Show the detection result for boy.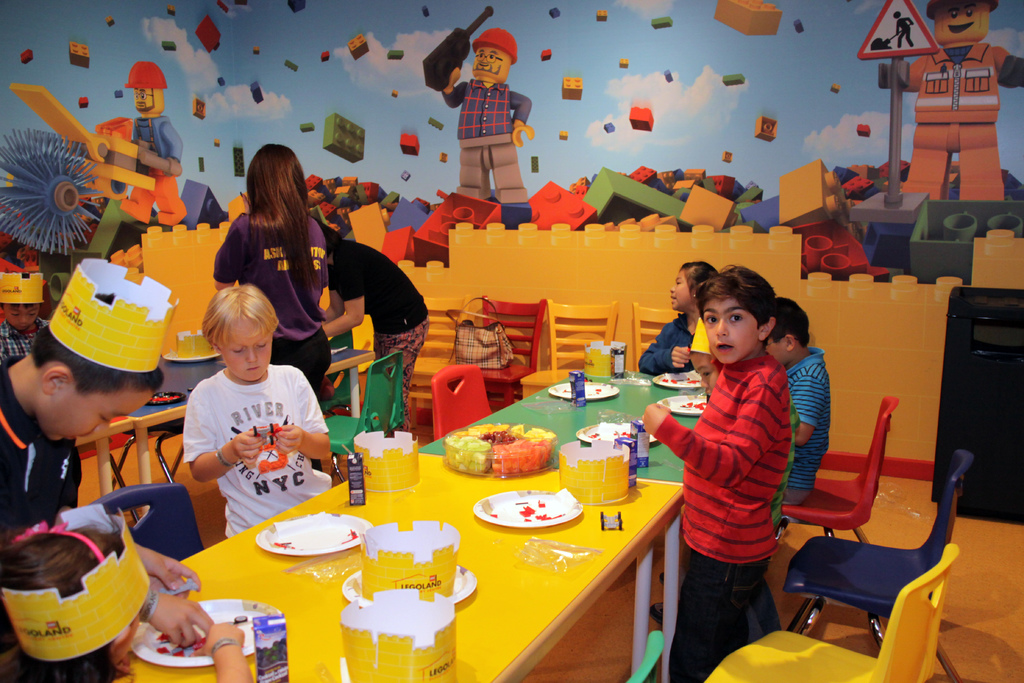
<box>653,271,828,657</box>.
